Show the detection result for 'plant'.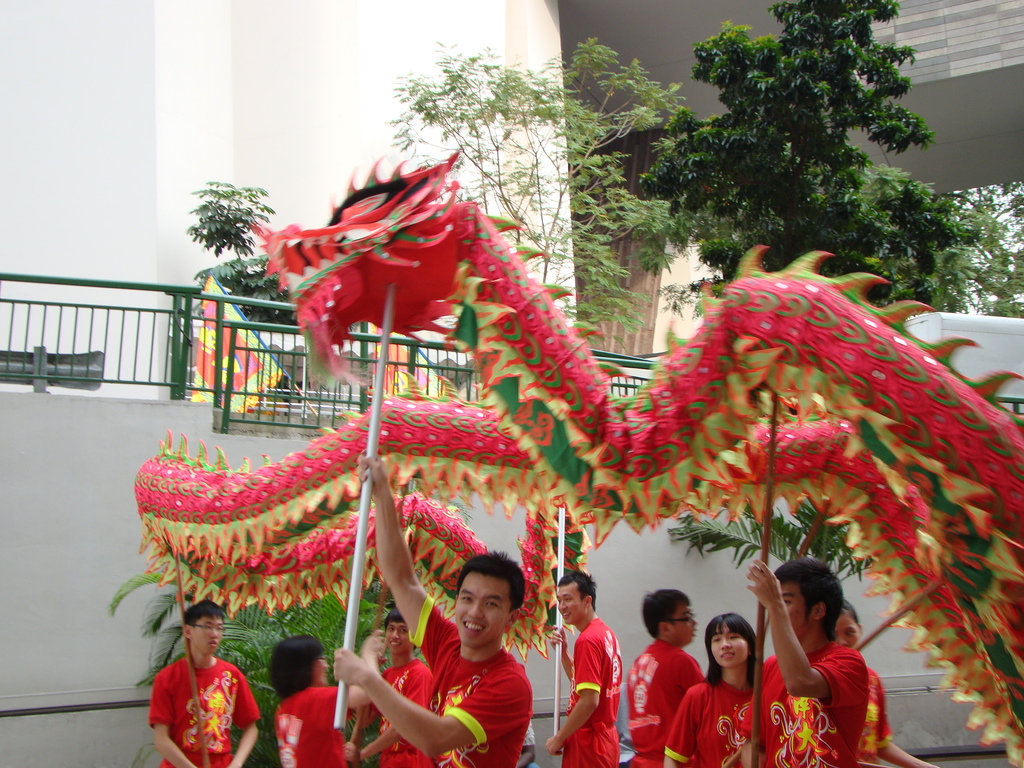
633,14,978,292.
